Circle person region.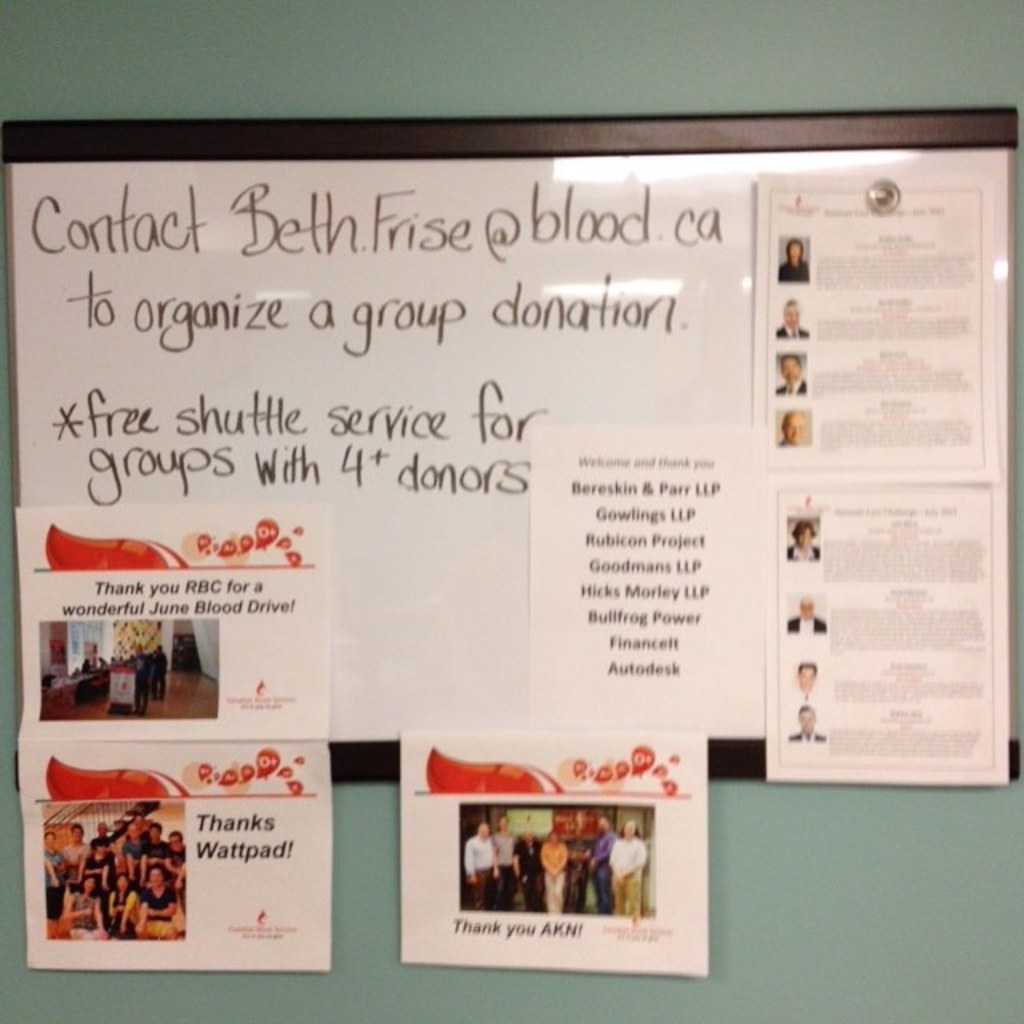
Region: l=776, t=410, r=810, b=443.
